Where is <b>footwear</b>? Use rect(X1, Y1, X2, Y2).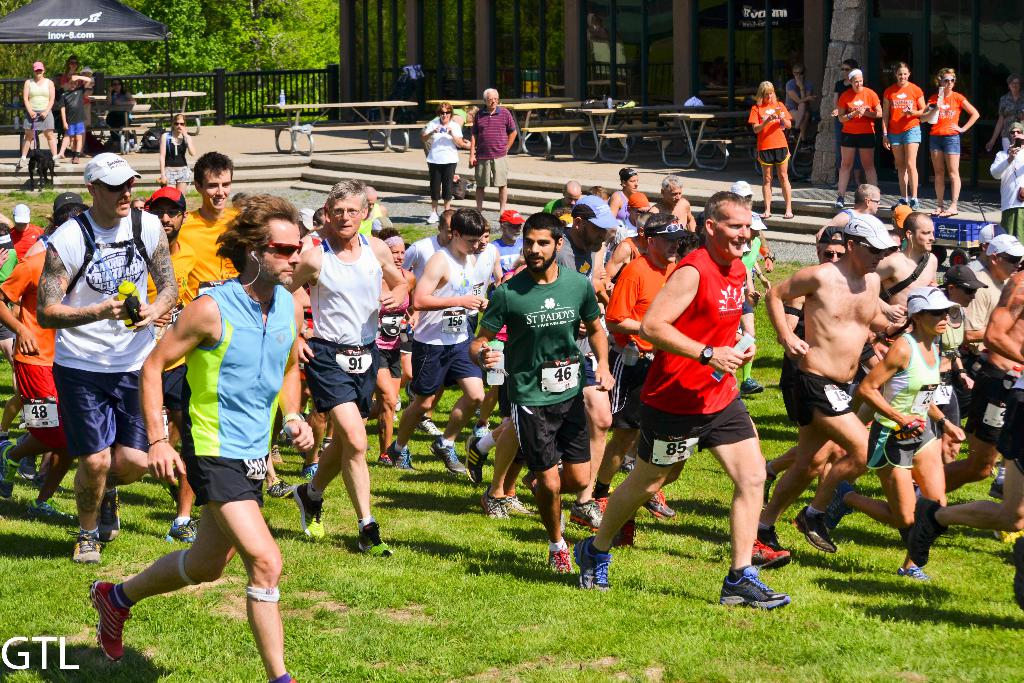
rect(568, 497, 603, 528).
